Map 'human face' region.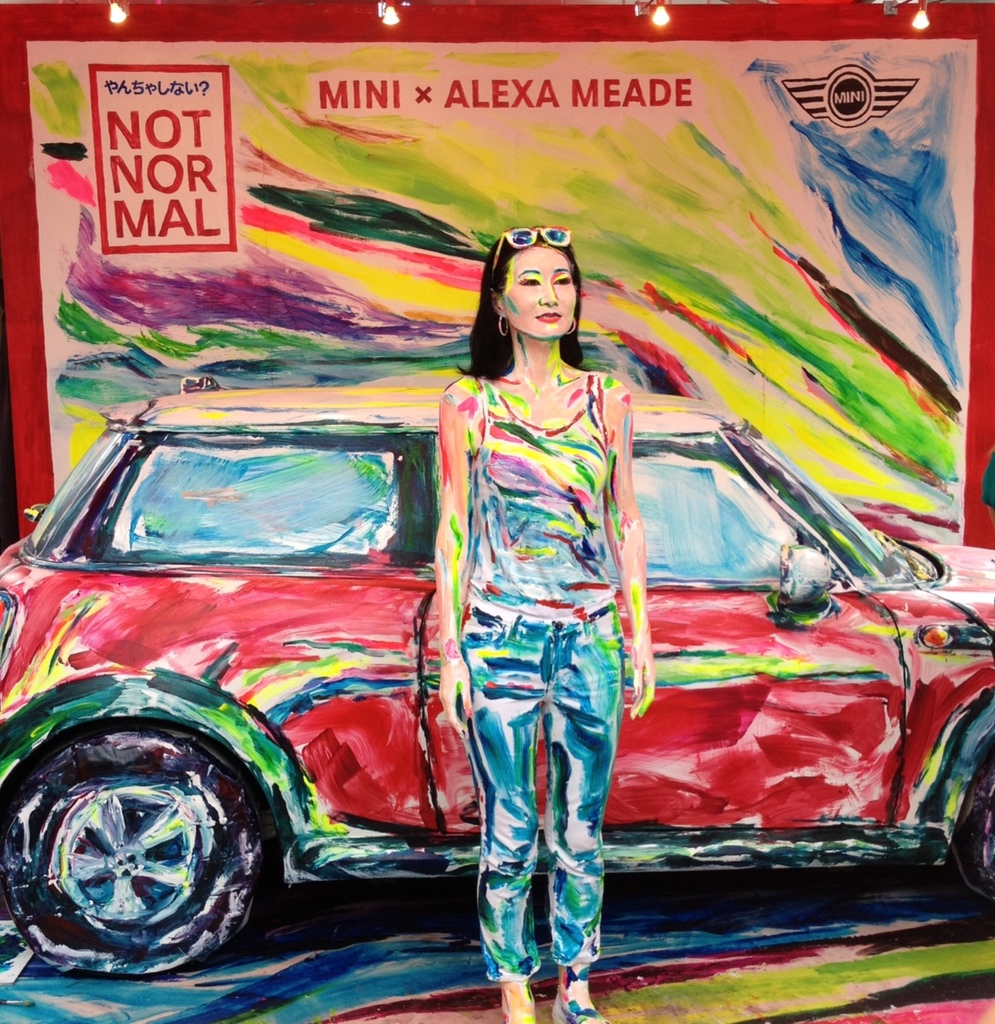
Mapped to pyautogui.locateOnScreen(501, 239, 575, 334).
